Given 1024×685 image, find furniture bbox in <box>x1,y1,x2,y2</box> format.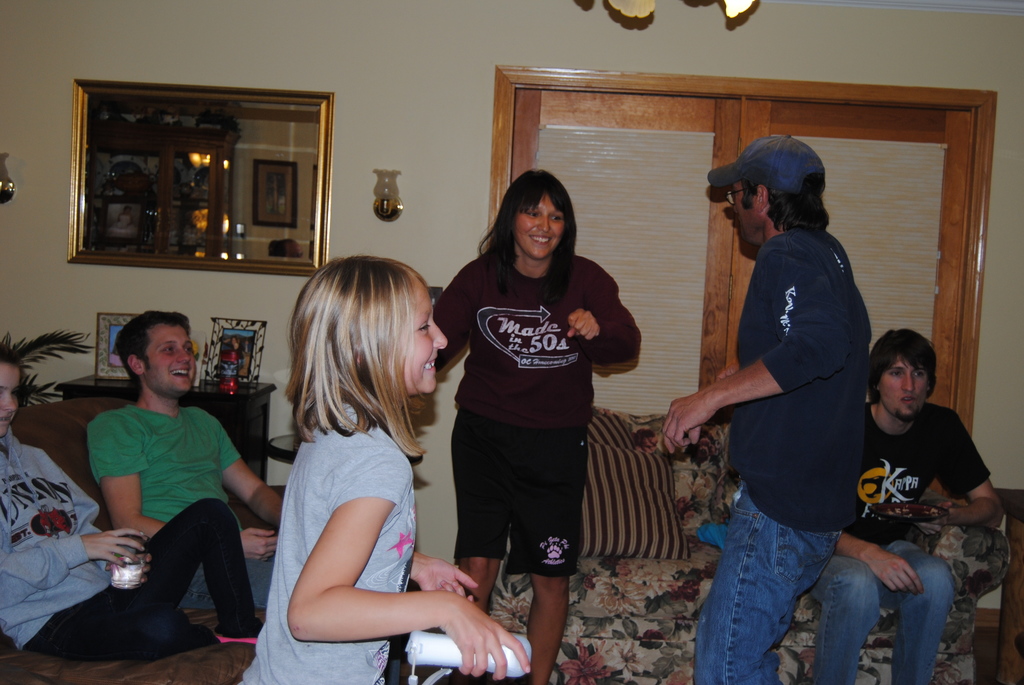
<box>0,393,285,684</box>.
